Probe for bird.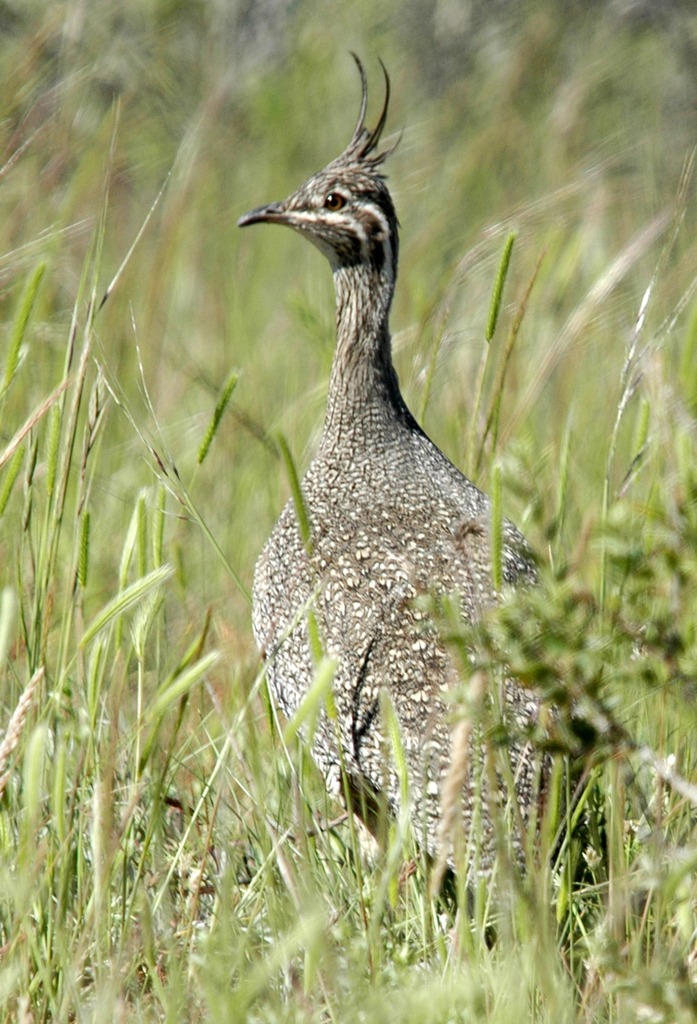
Probe result: (x1=232, y1=64, x2=564, y2=957).
